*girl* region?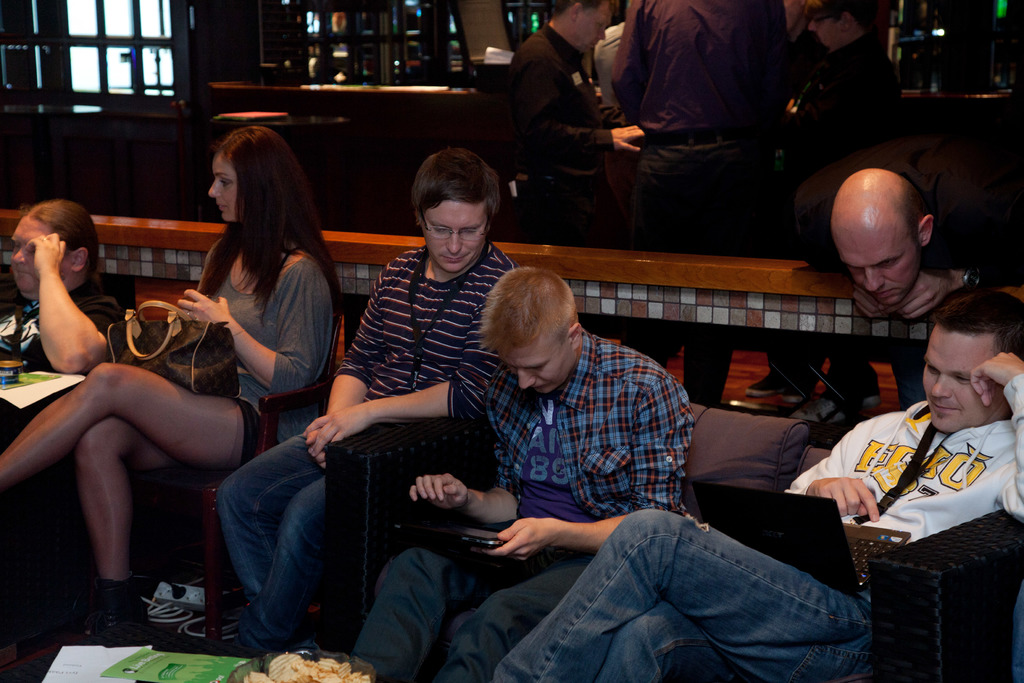
{"x1": 0, "y1": 129, "x2": 344, "y2": 648}
